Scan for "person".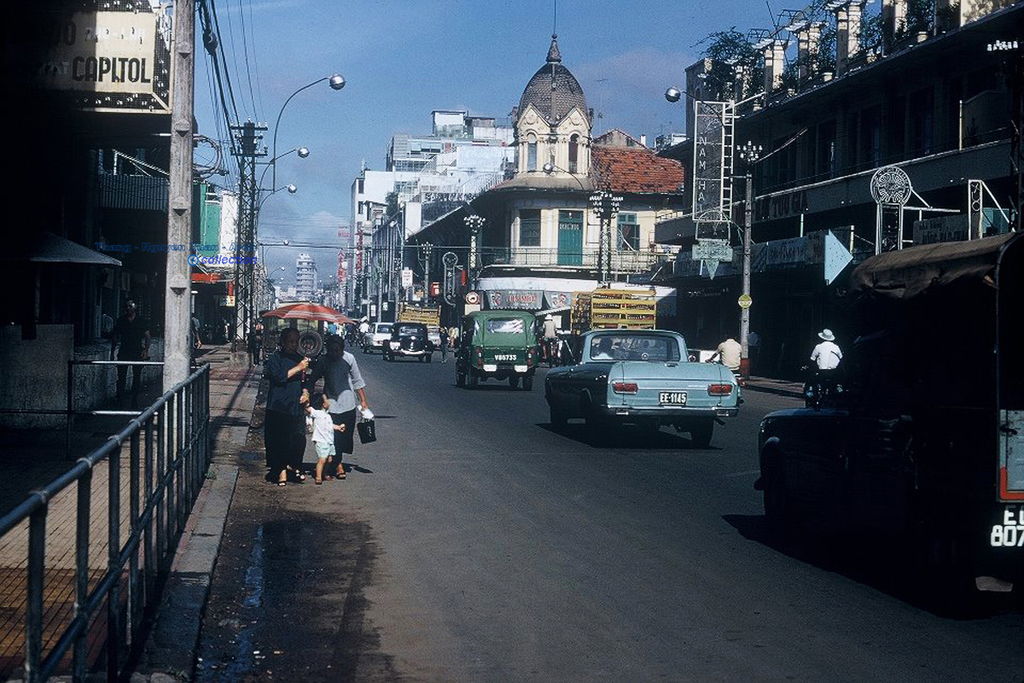
Scan result: box(298, 399, 341, 486).
